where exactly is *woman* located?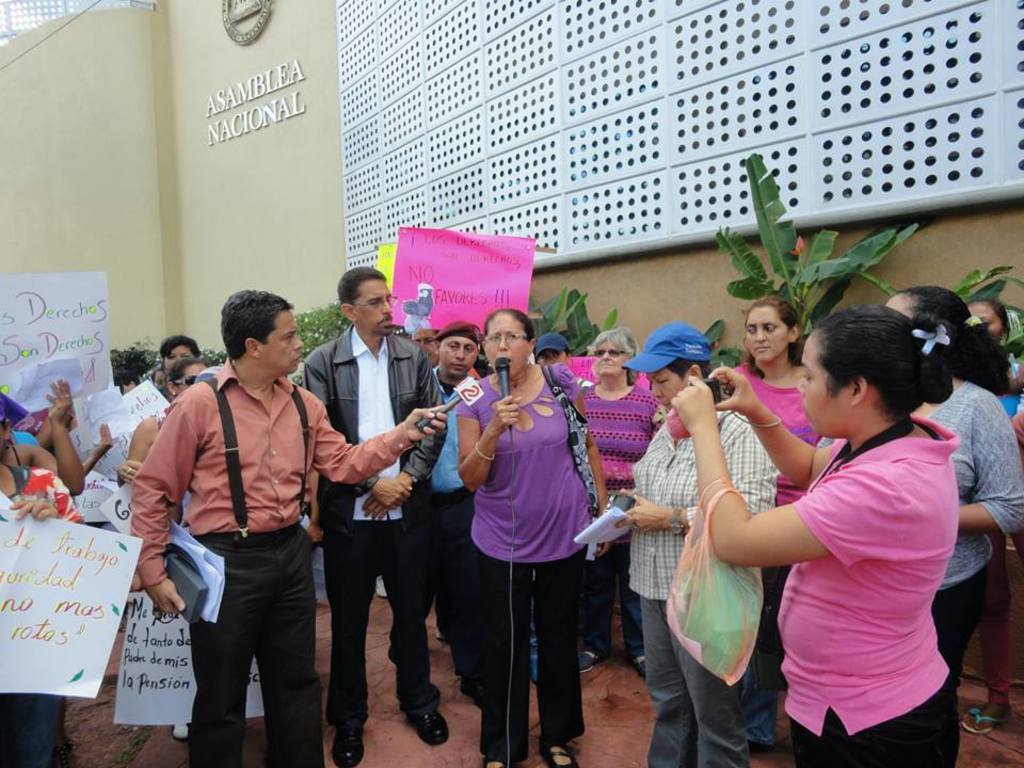
Its bounding box is (457,309,607,767).
